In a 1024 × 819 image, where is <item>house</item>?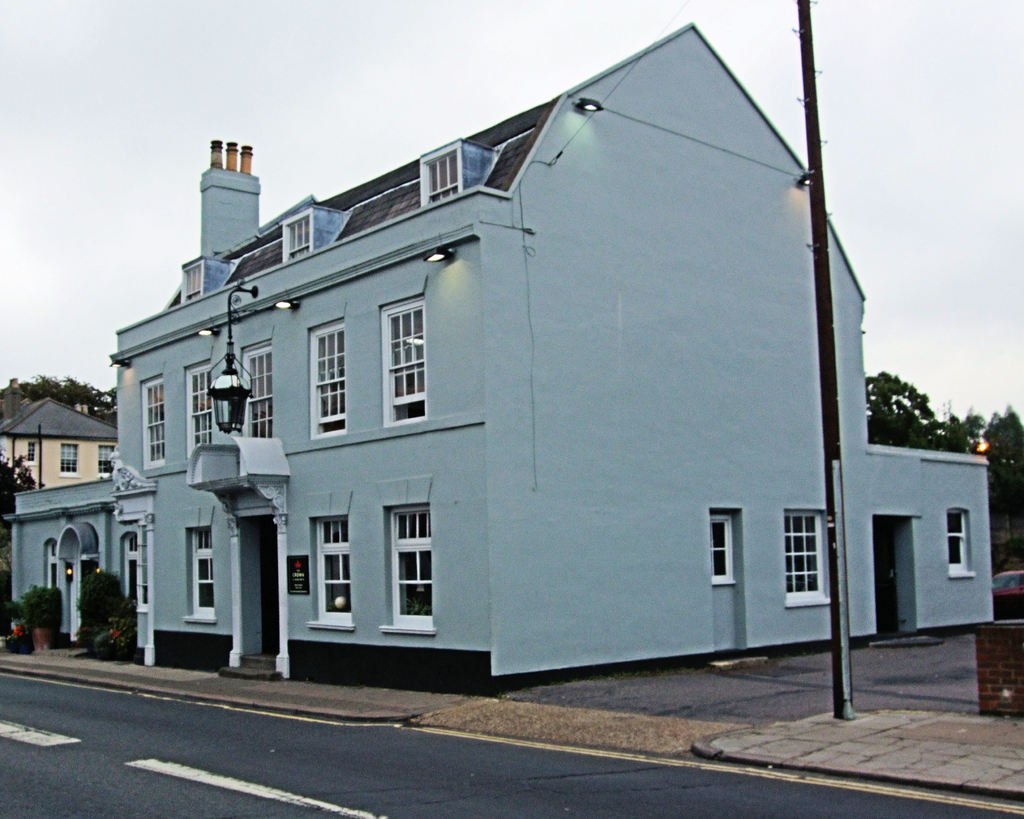
[67, 6, 950, 723].
